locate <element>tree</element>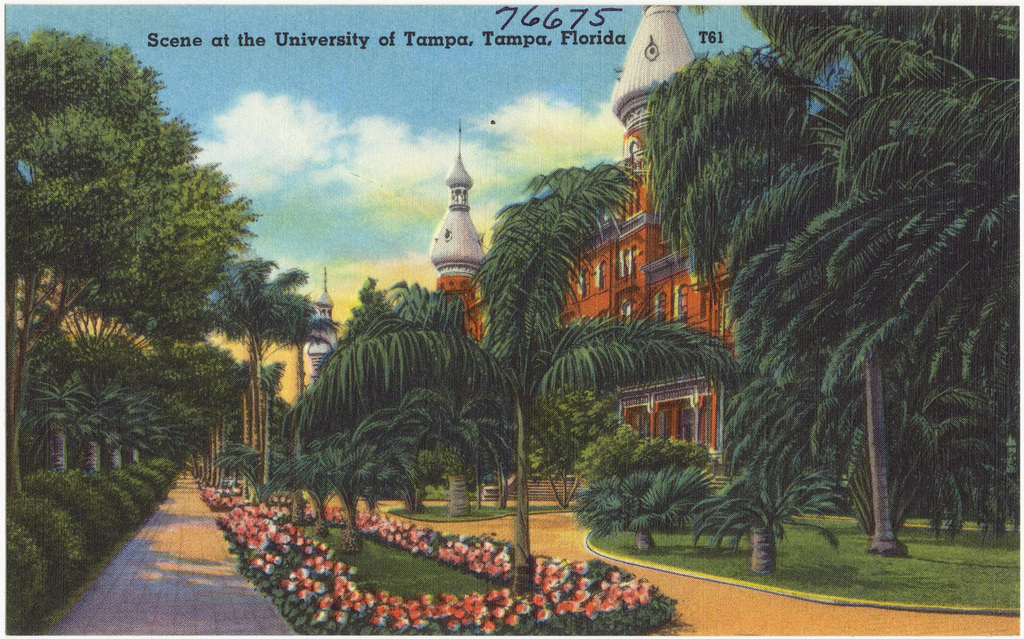
bbox=[349, 378, 521, 515]
